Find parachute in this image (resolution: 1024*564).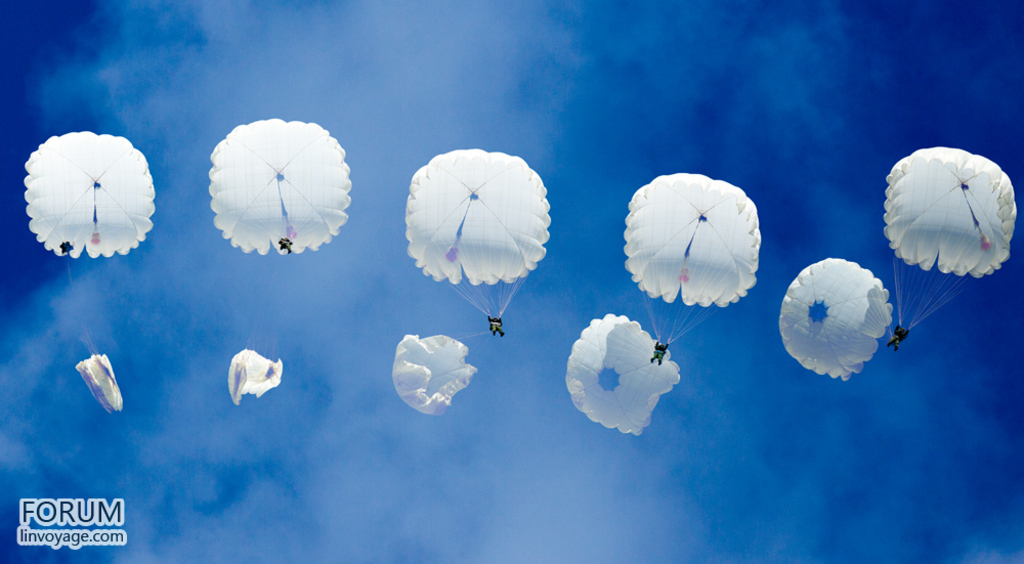
224,348,286,404.
